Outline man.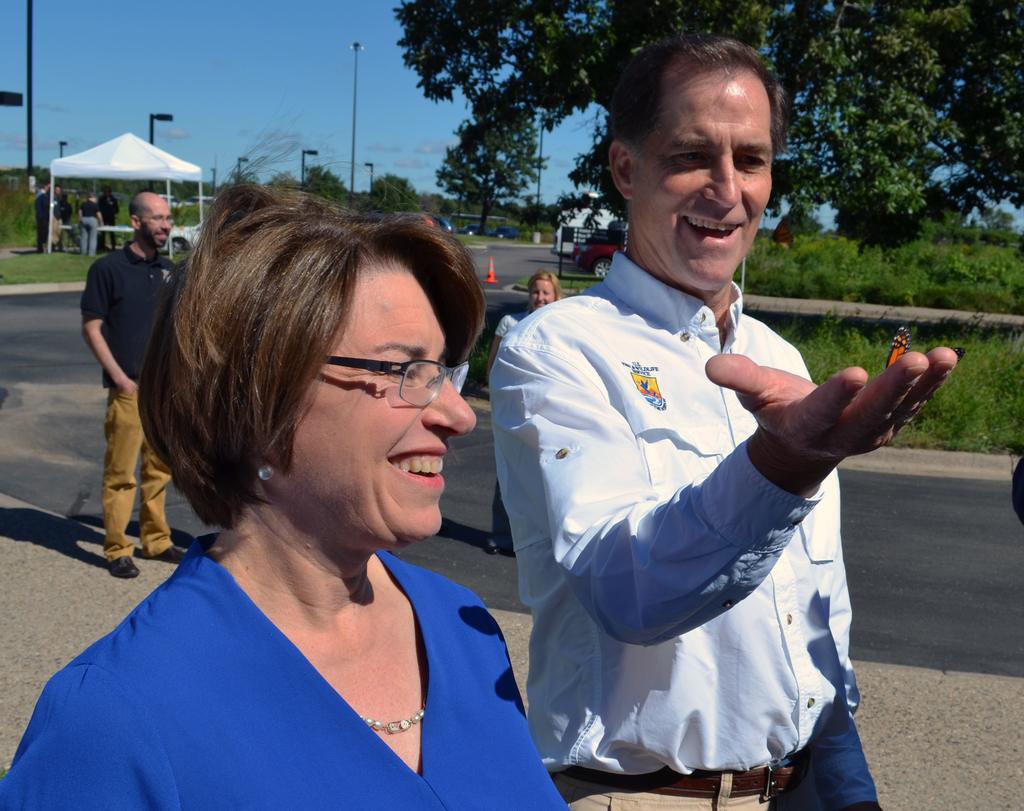
Outline: (left=79, top=189, right=205, bottom=583).
